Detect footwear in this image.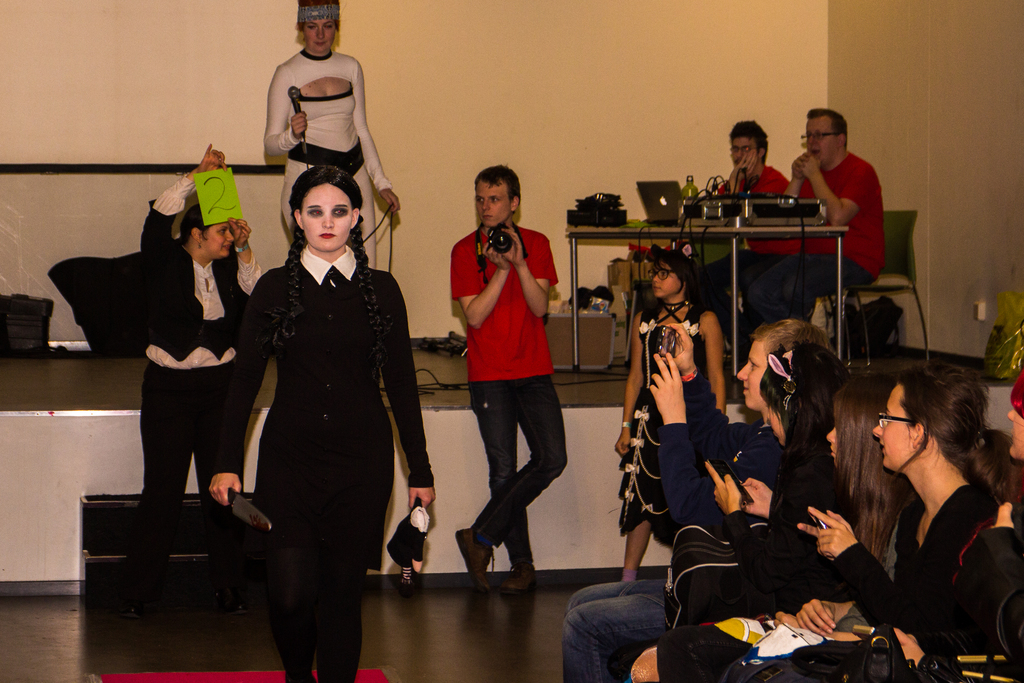
Detection: box(506, 562, 540, 594).
